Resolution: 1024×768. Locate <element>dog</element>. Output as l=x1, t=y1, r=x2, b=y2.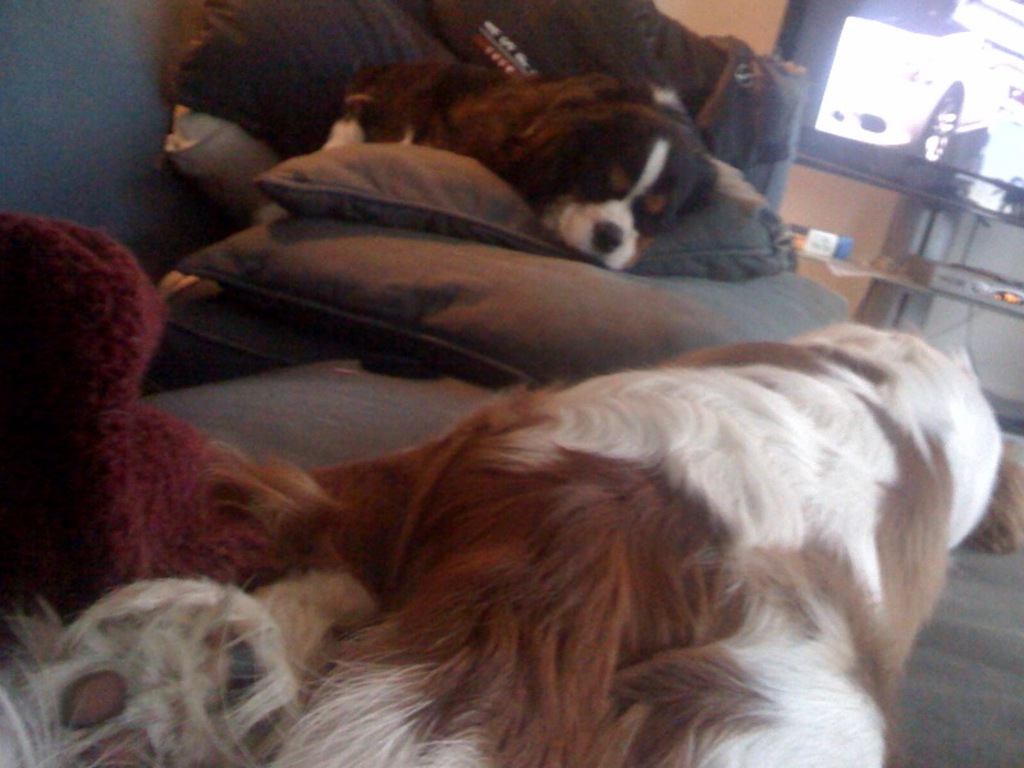
l=317, t=51, r=763, b=274.
